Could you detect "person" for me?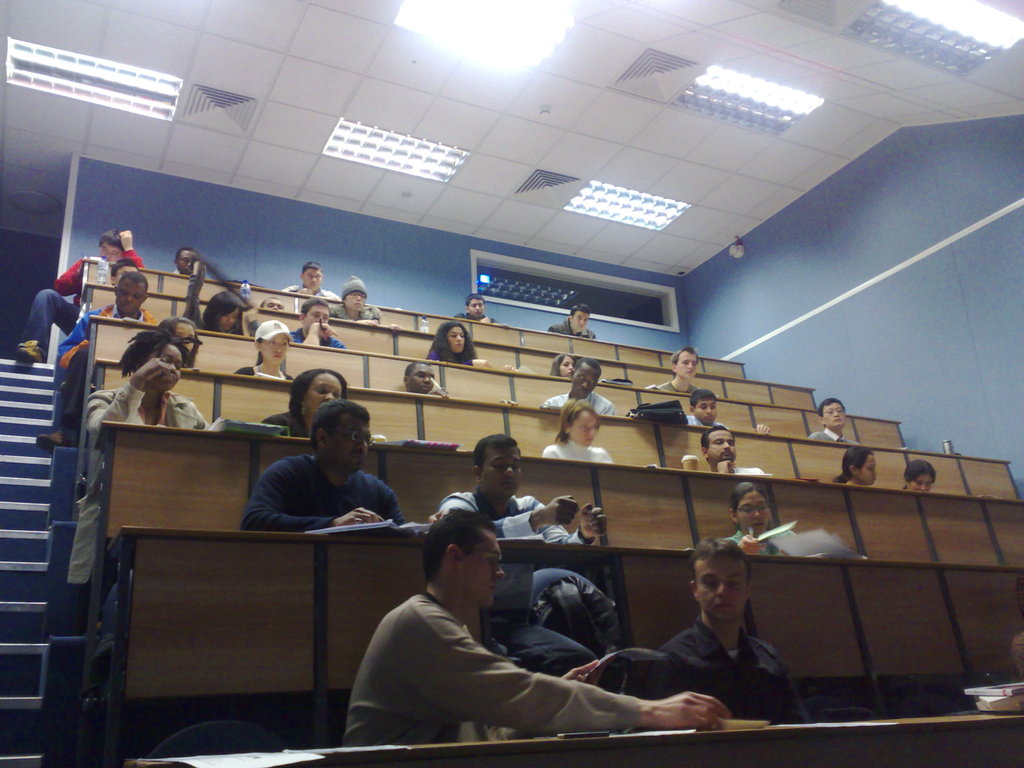
Detection result: region(157, 314, 204, 369).
